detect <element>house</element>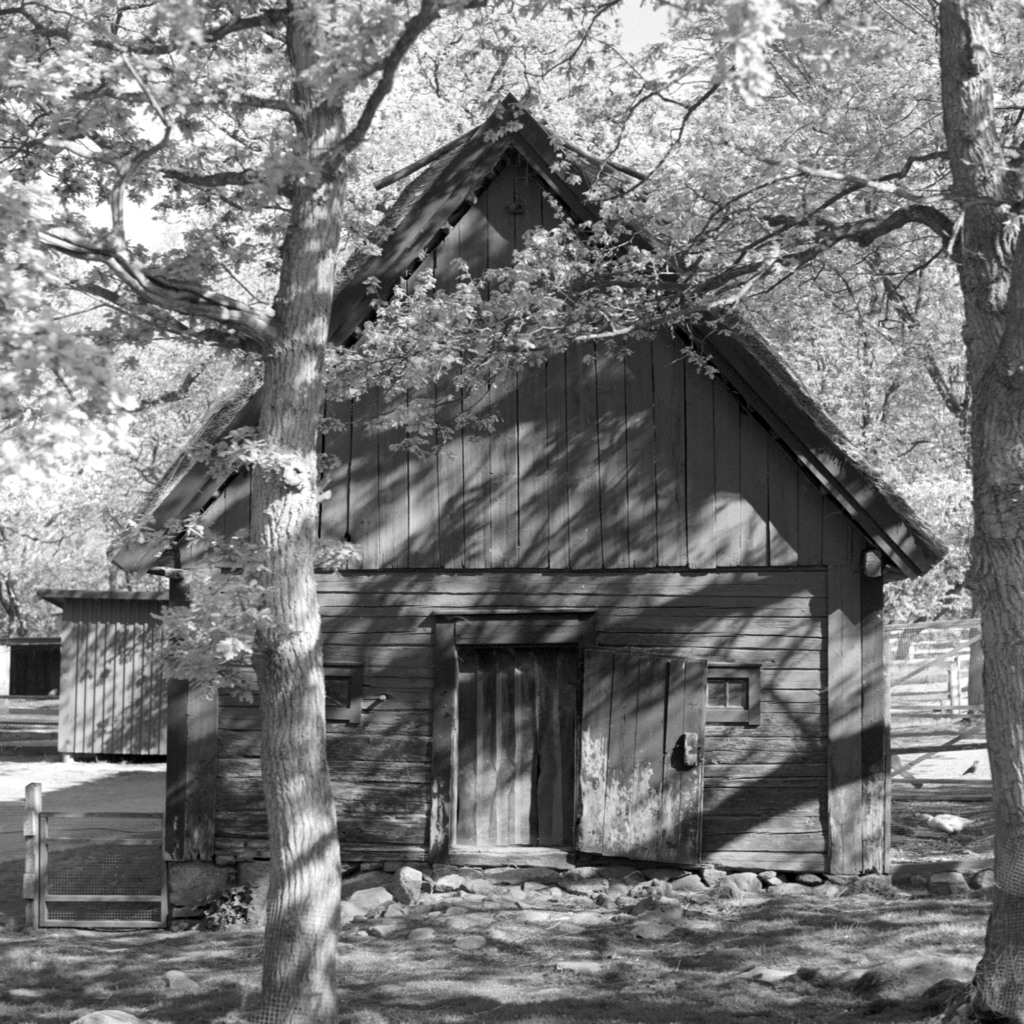
BBox(124, 159, 995, 961)
